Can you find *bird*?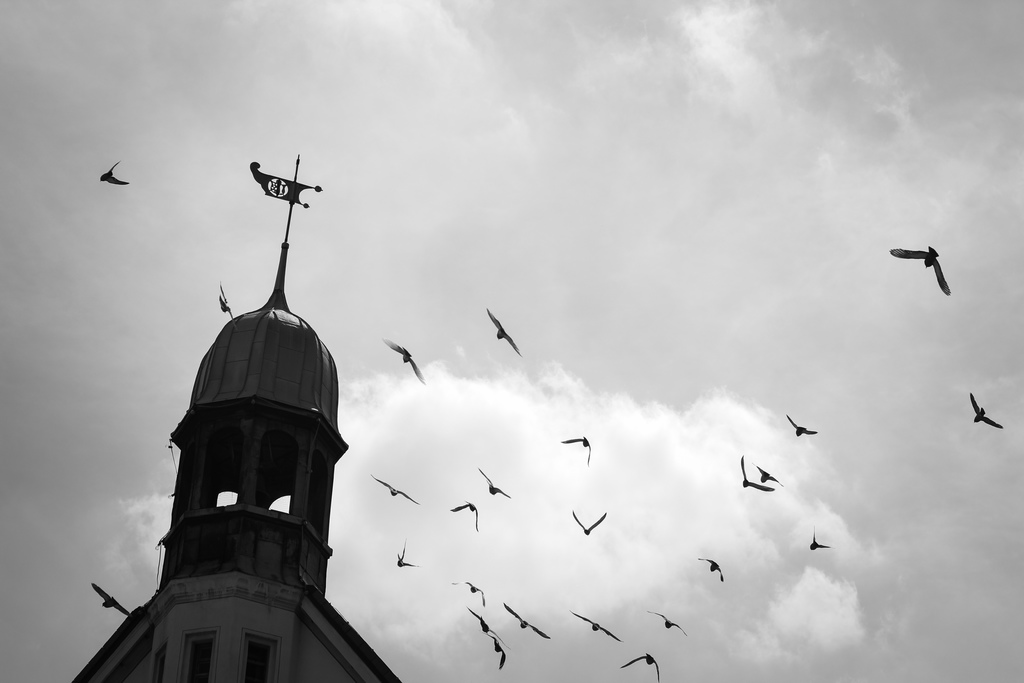
Yes, bounding box: {"x1": 91, "y1": 582, "x2": 132, "y2": 616}.
